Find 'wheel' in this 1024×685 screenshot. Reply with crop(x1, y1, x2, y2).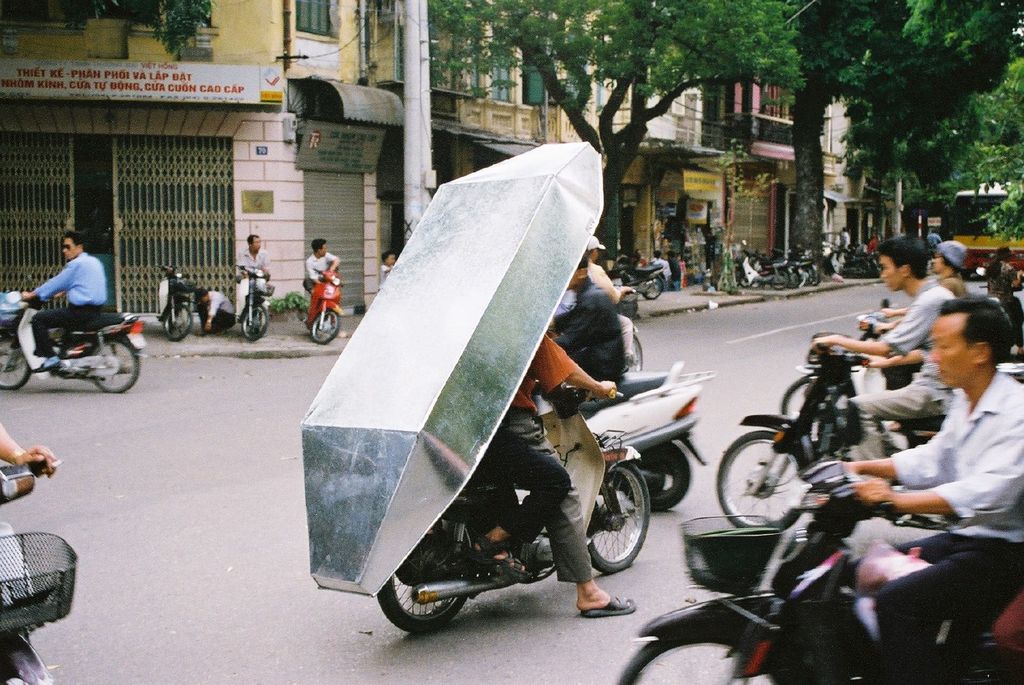
crop(91, 335, 140, 392).
